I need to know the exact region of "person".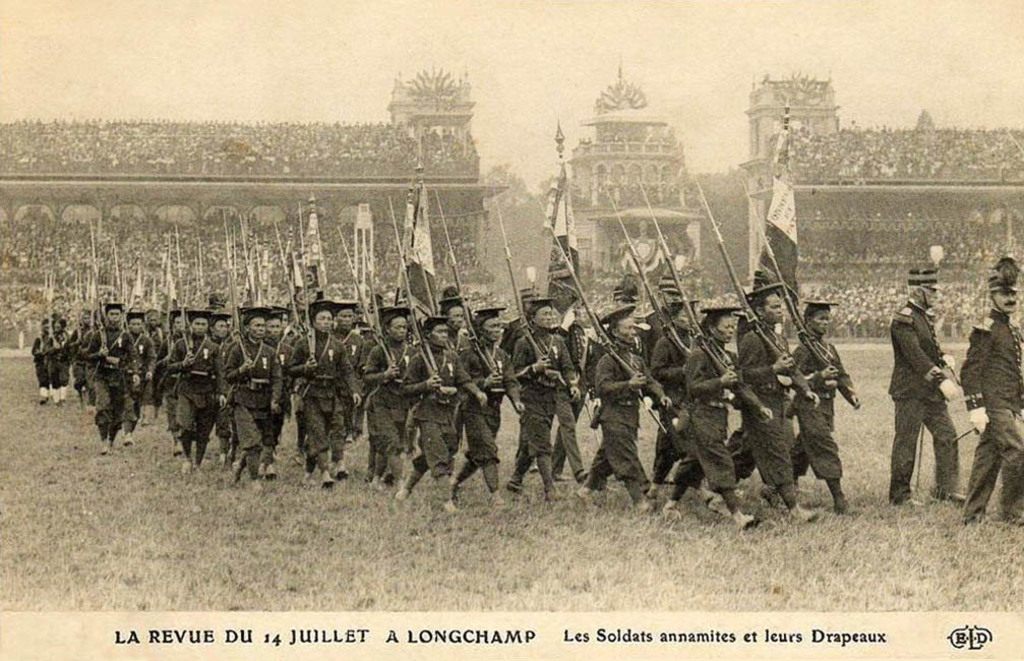
Region: crop(210, 318, 245, 462).
